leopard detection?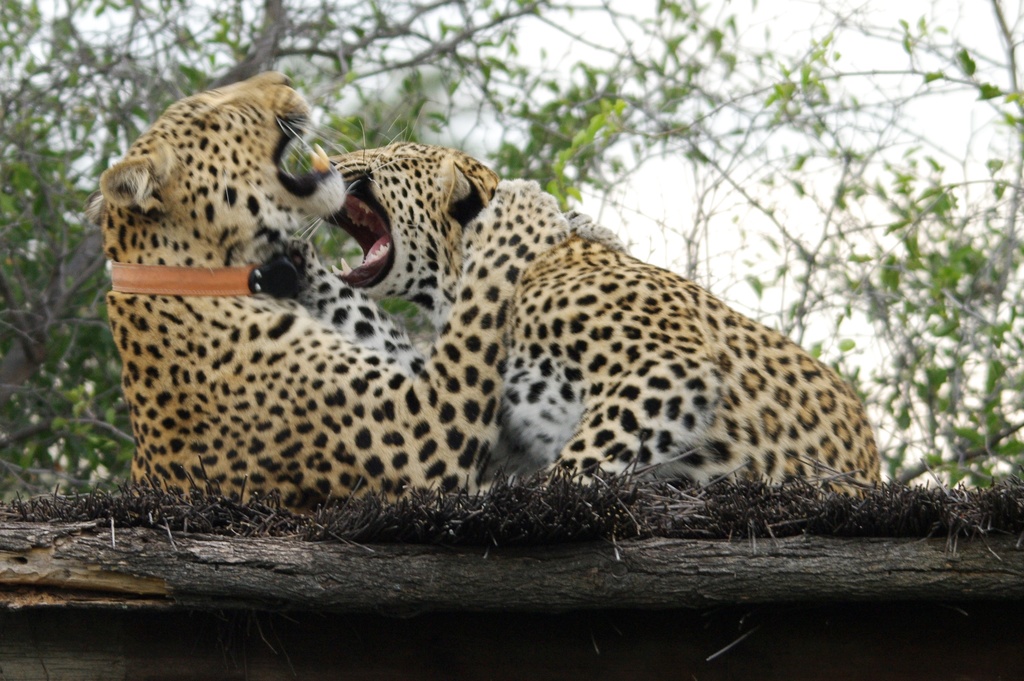
<bbox>297, 99, 878, 494</bbox>
